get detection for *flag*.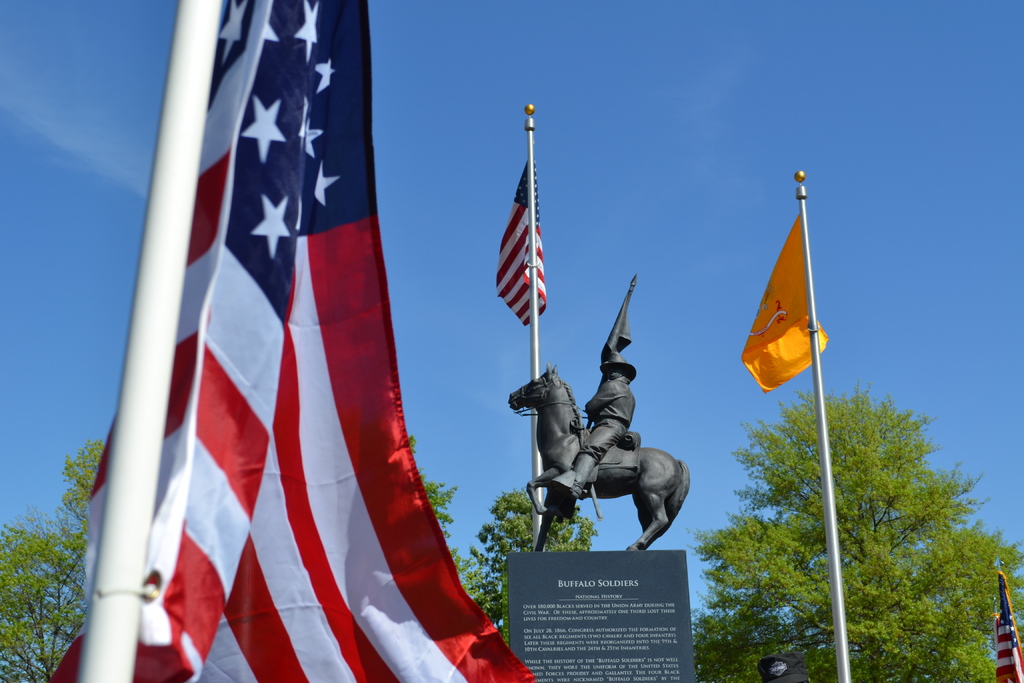
Detection: l=740, t=208, r=835, b=399.
